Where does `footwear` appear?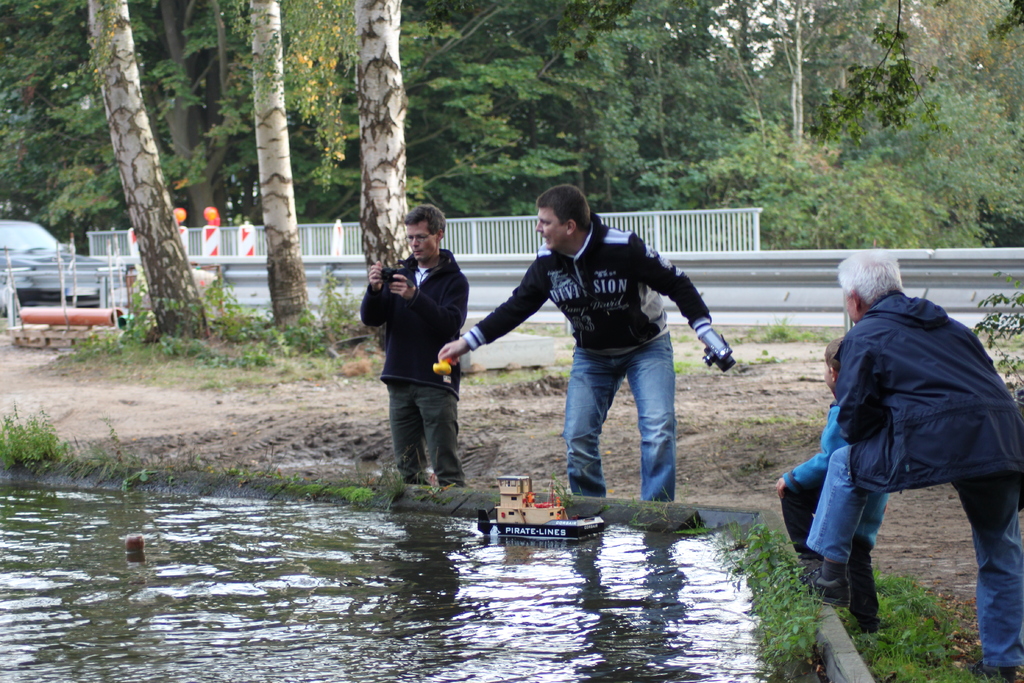
Appears at <bbox>968, 659, 1023, 682</bbox>.
